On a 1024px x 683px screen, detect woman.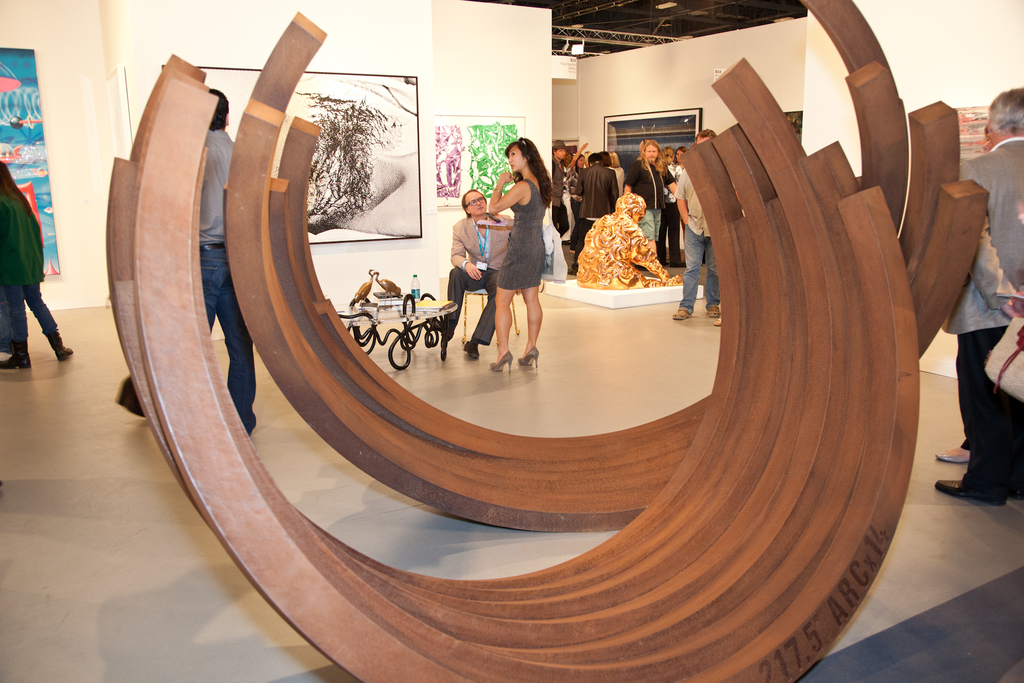
region(668, 142, 689, 272).
